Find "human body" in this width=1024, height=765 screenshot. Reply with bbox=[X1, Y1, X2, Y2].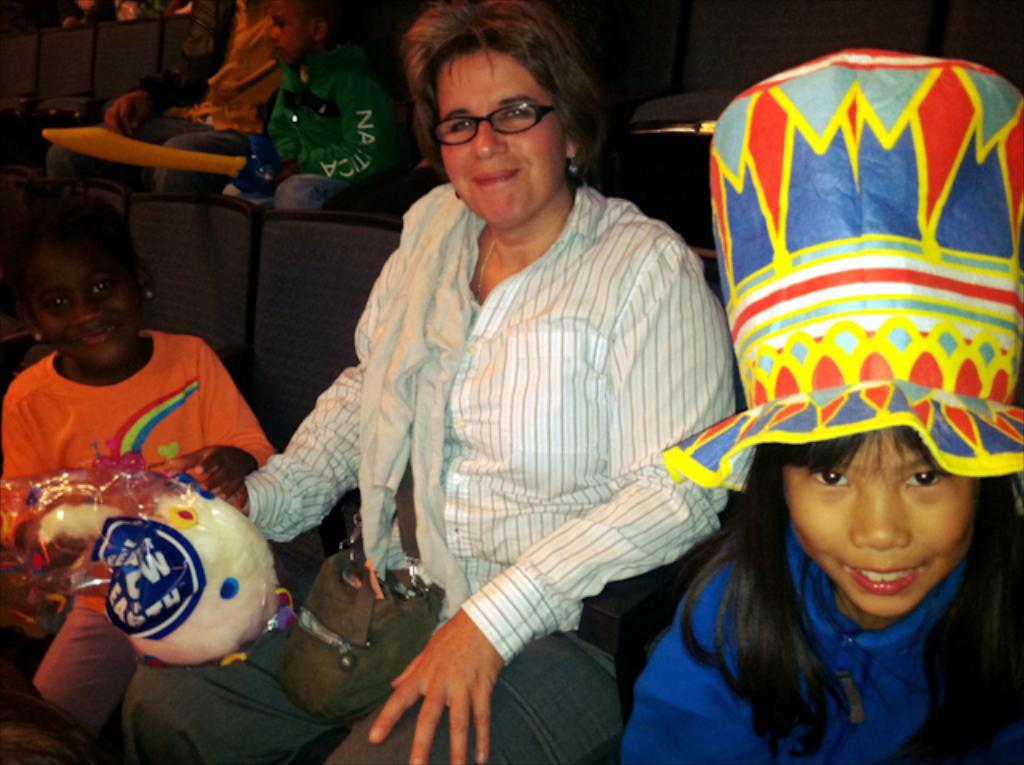
bbox=[45, 0, 307, 192].
